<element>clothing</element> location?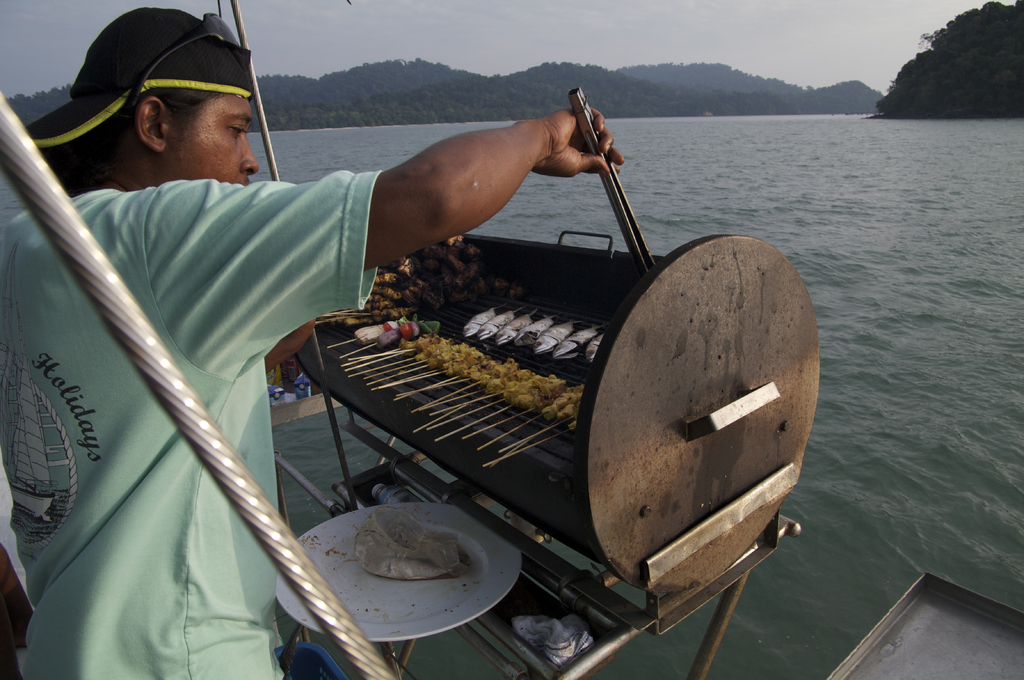
{"left": 0, "top": 81, "right": 360, "bottom": 673}
